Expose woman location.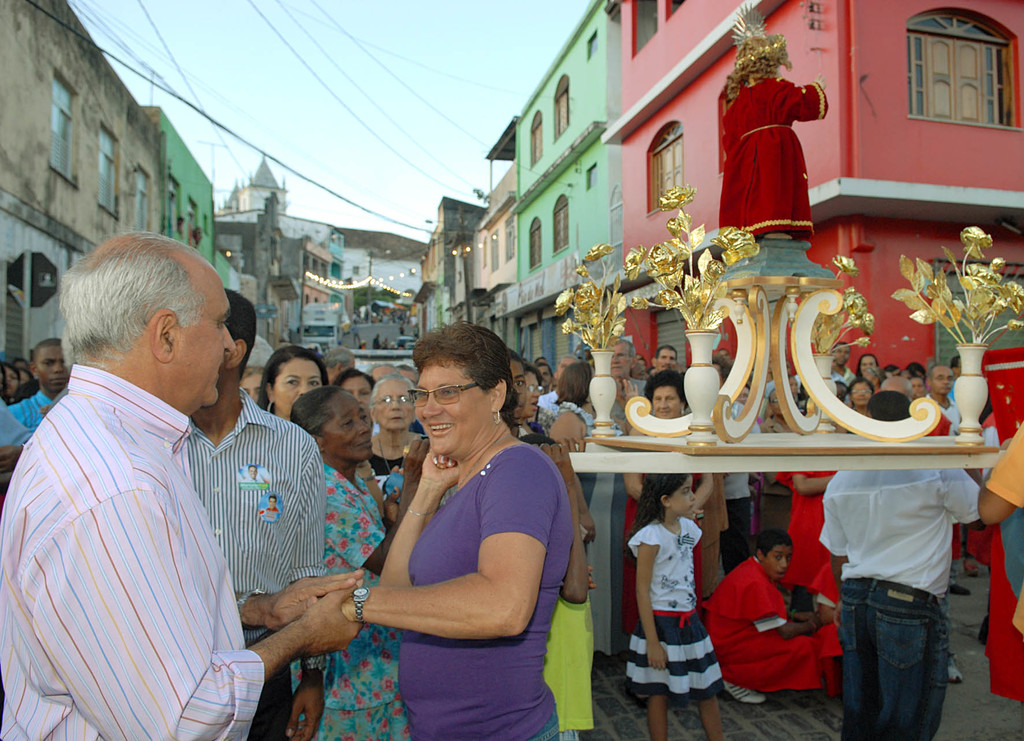
Exposed at rect(259, 347, 329, 424).
